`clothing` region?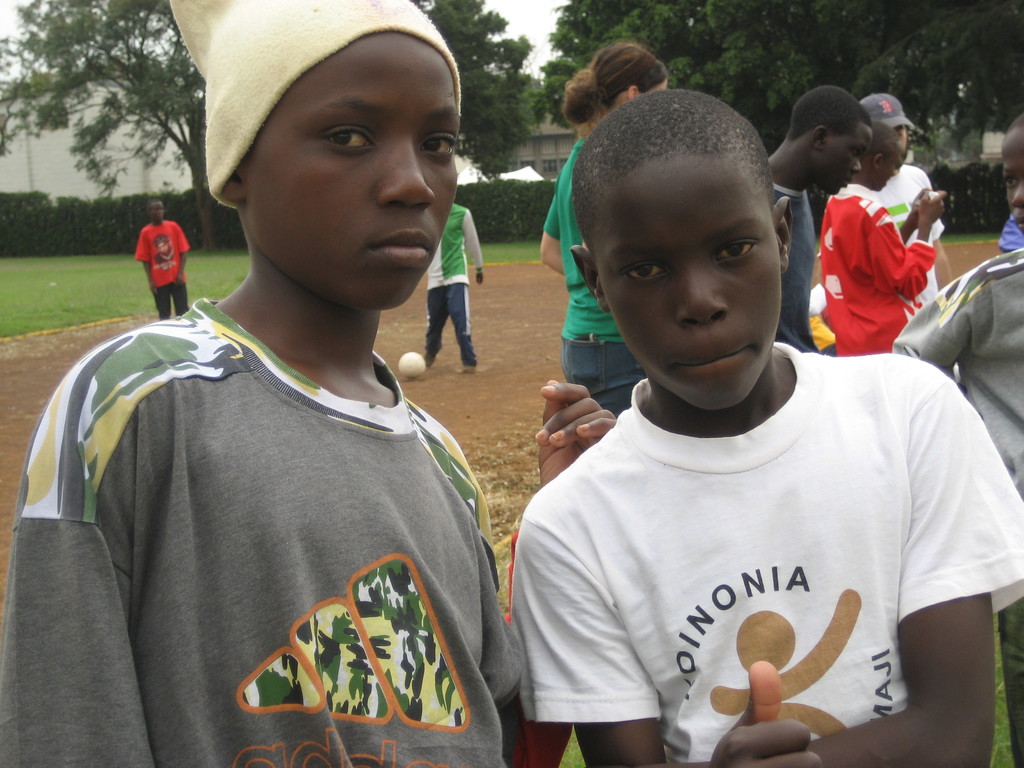
[left=544, top=136, right=644, bottom=426]
